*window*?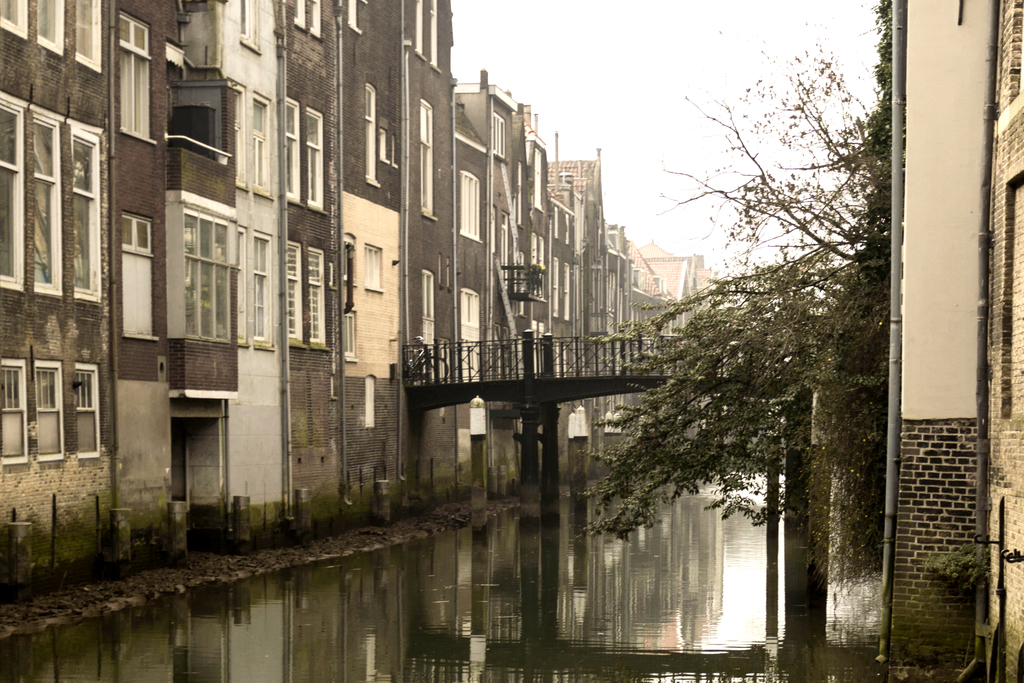
(left=27, top=106, right=66, bottom=298)
